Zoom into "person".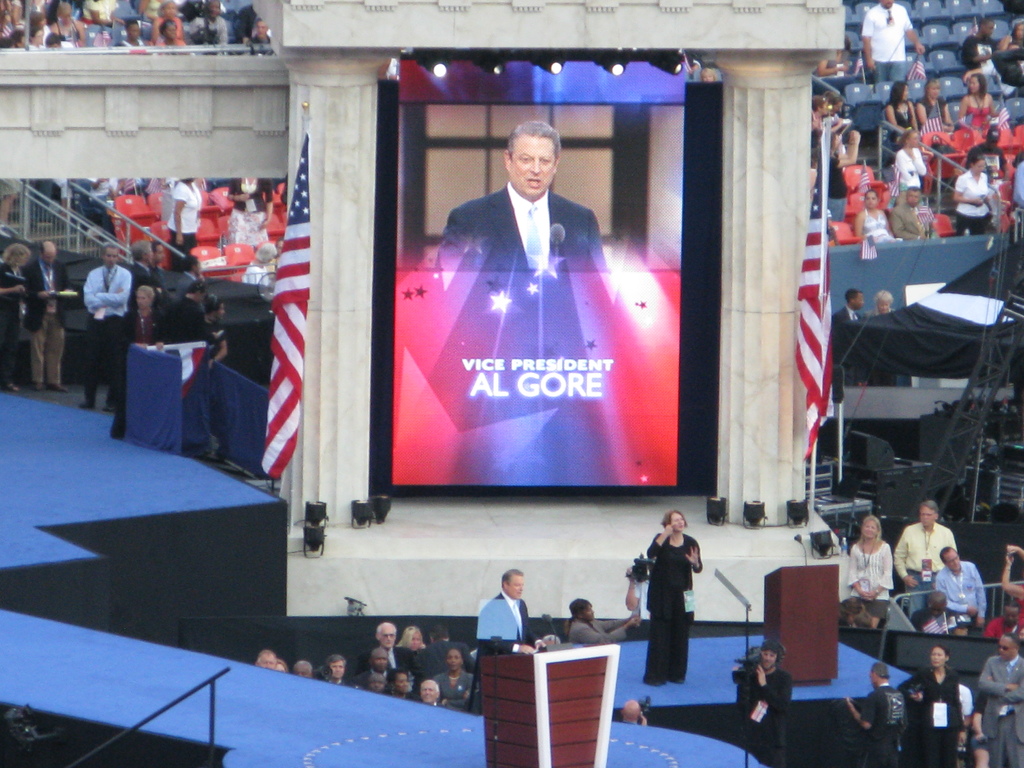
Zoom target: (814, 36, 852, 78).
